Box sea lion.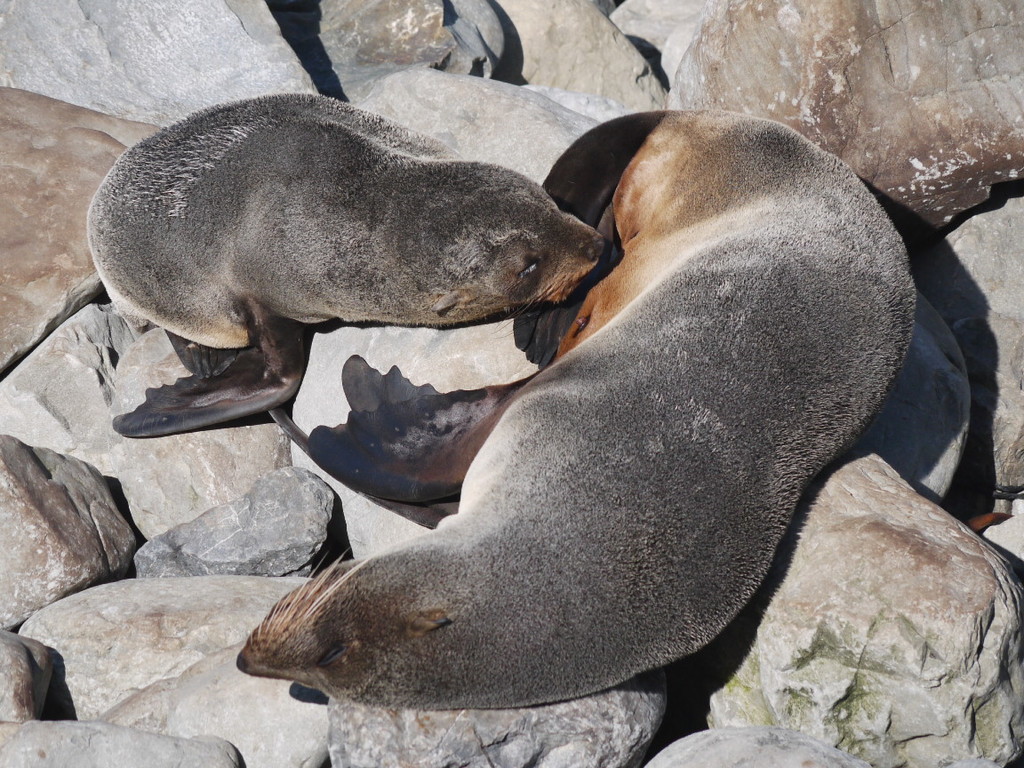
bbox=(80, 85, 606, 439).
